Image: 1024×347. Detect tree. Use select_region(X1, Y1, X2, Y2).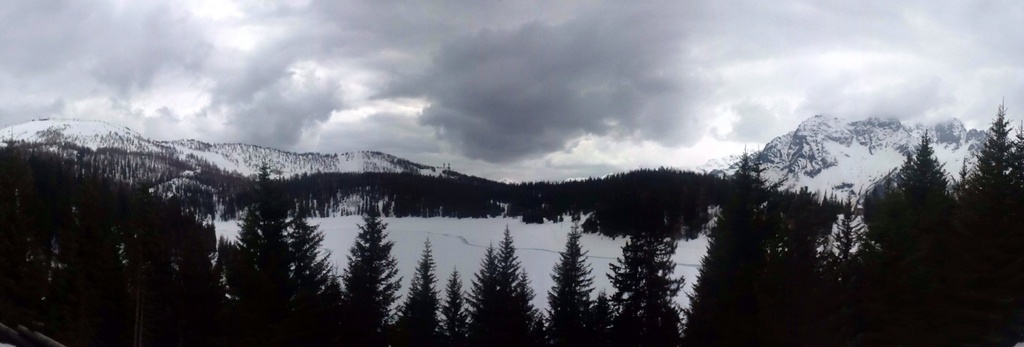
select_region(229, 166, 275, 259).
